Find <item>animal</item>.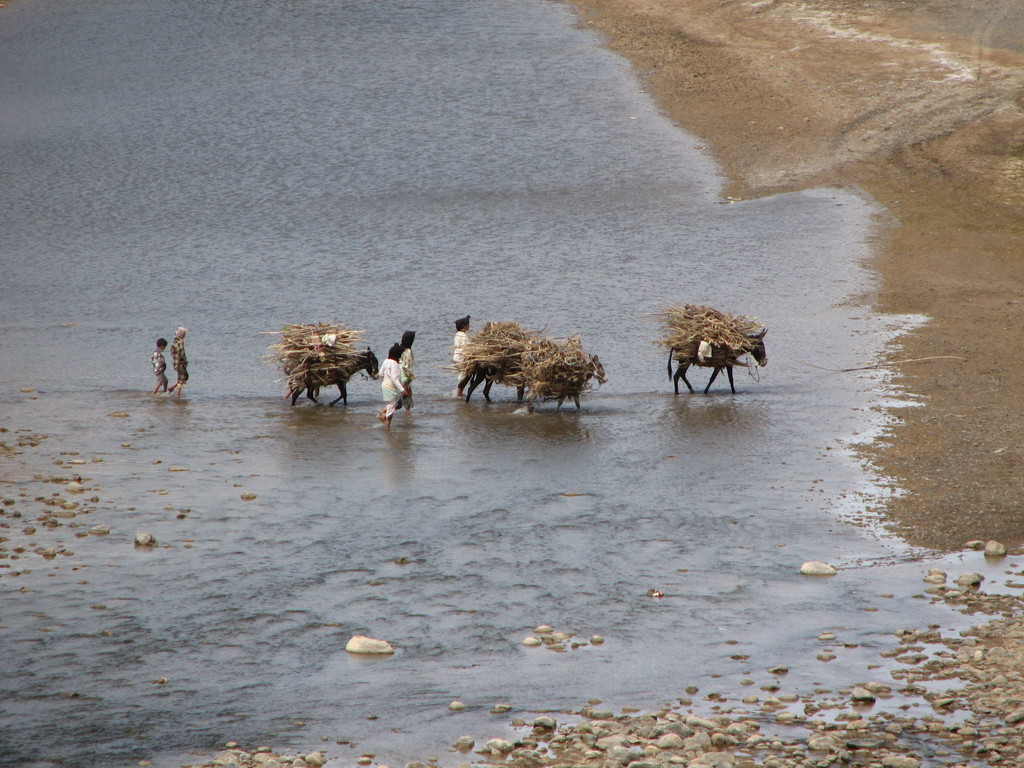
[x1=523, y1=351, x2=605, y2=419].
